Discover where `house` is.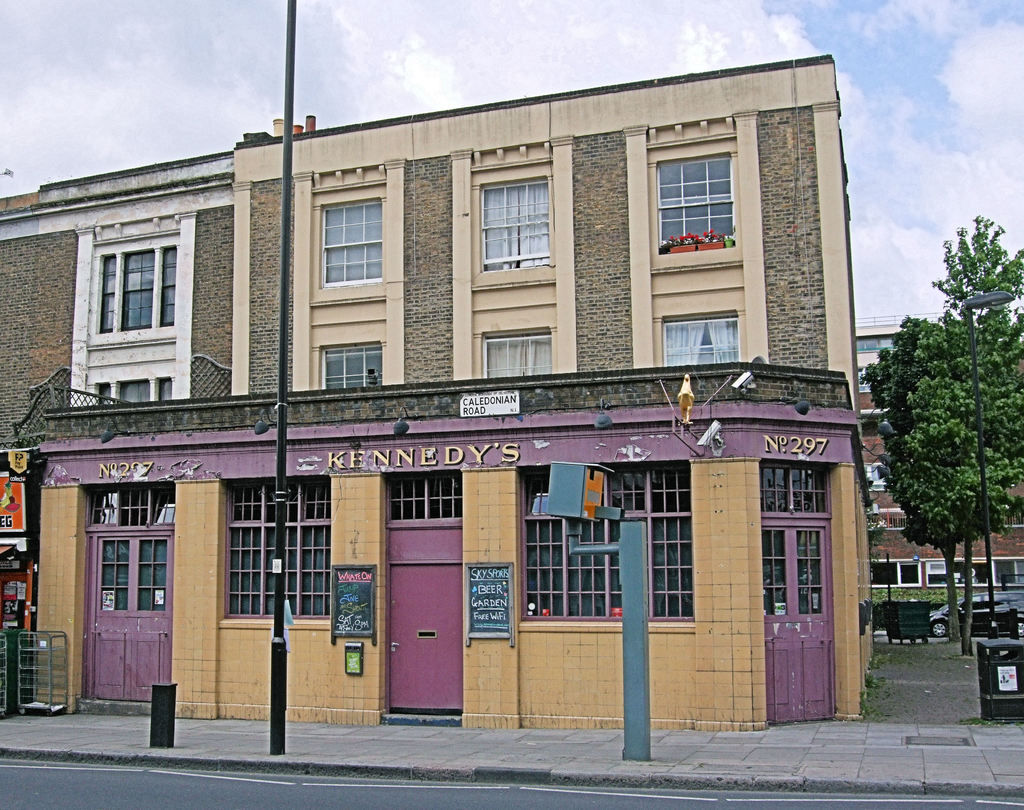
Discovered at BBox(848, 320, 1023, 633).
